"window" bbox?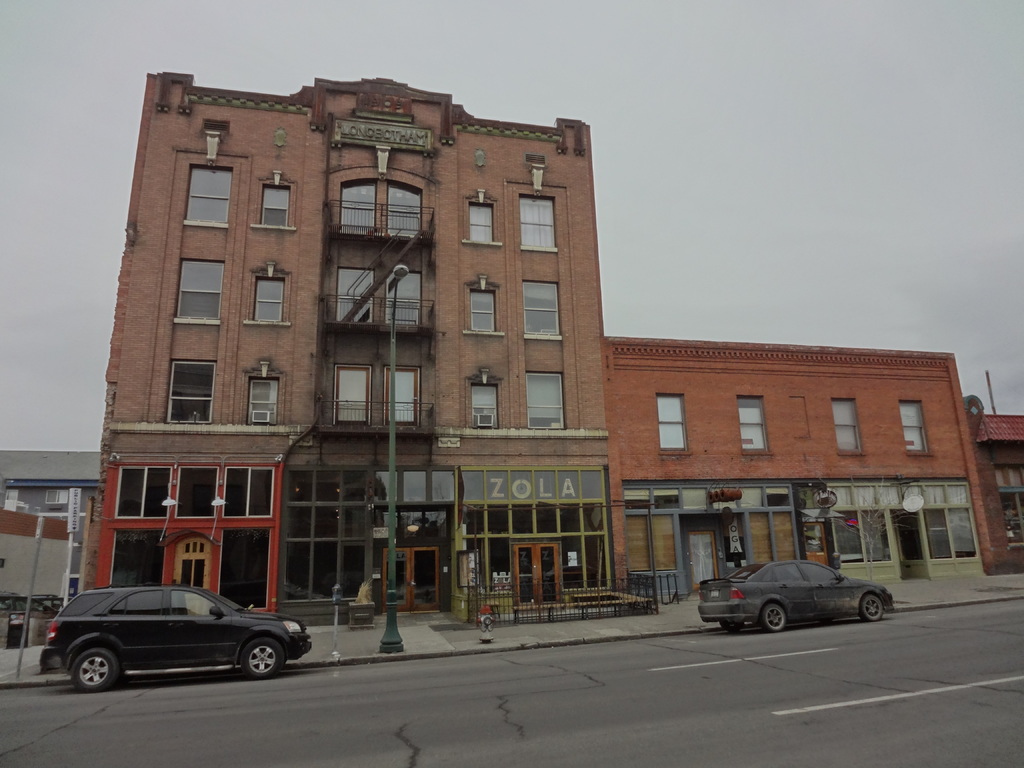
164,356,214,426
